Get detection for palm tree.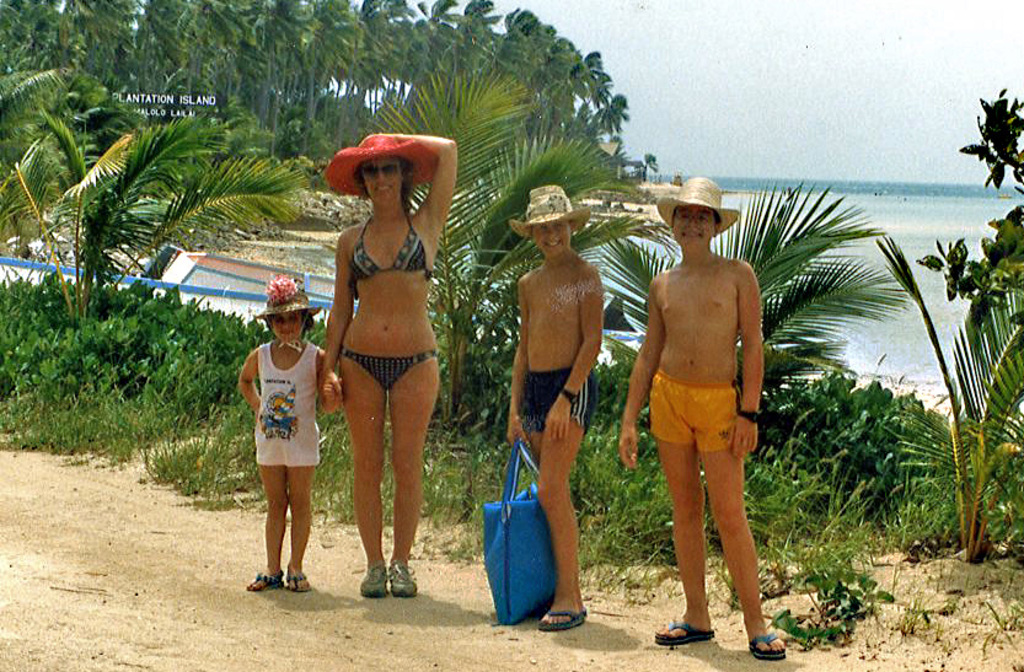
Detection: left=634, top=179, right=879, bottom=441.
